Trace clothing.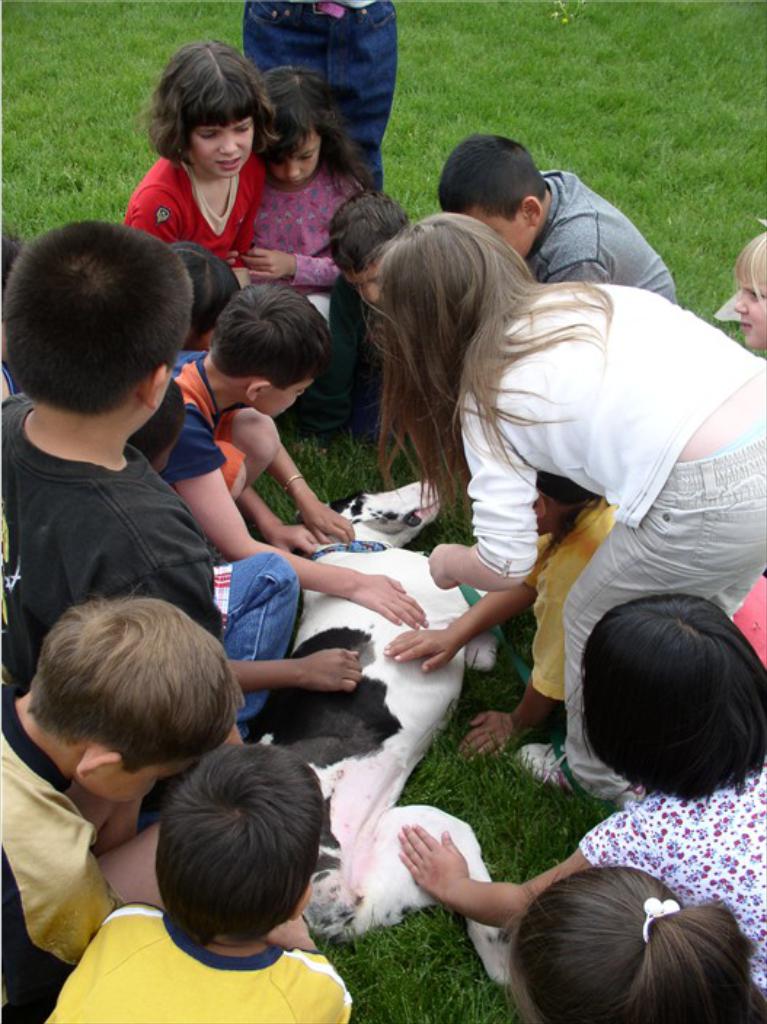
Traced to (left=55, top=918, right=381, bottom=1023).
